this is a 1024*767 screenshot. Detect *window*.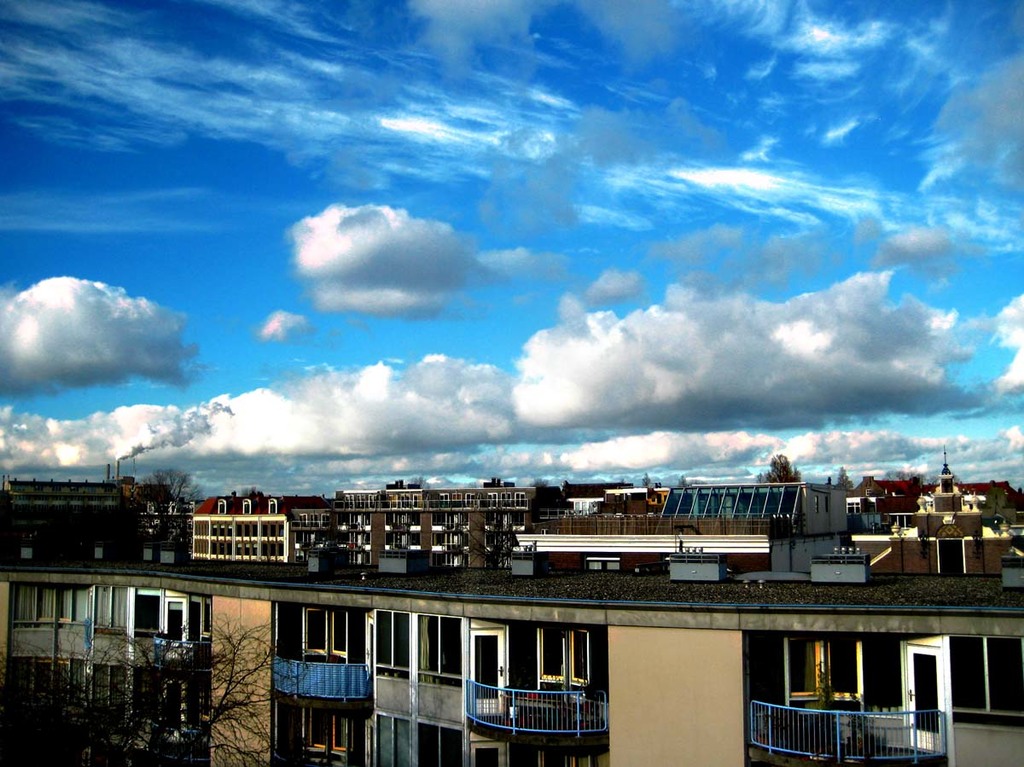
[258, 525, 268, 537].
